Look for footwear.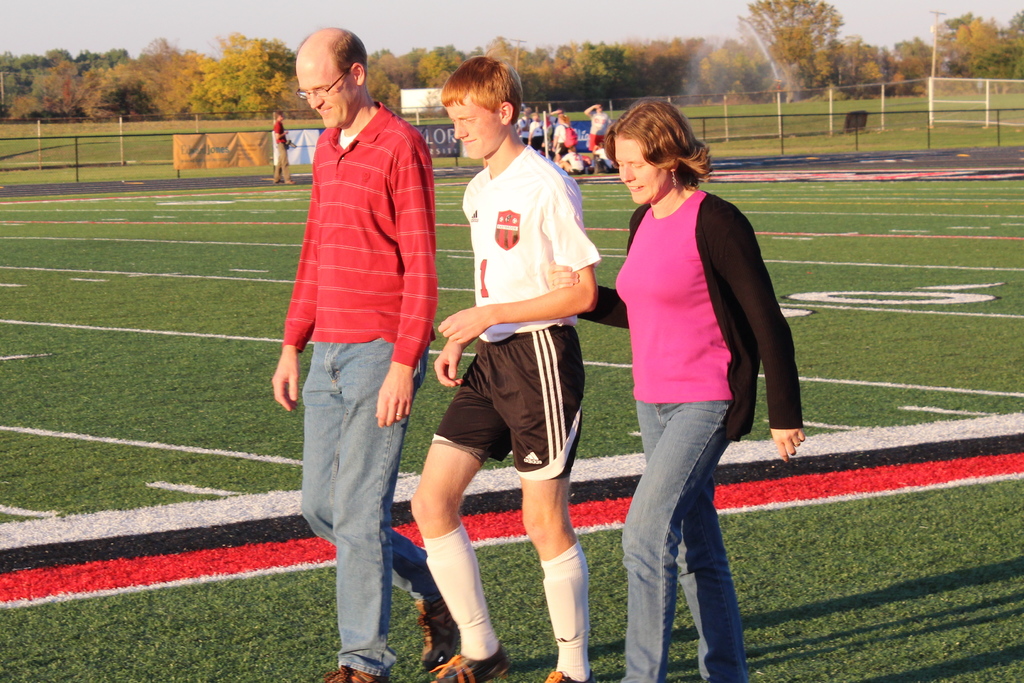
Found: bbox(417, 595, 483, 673).
